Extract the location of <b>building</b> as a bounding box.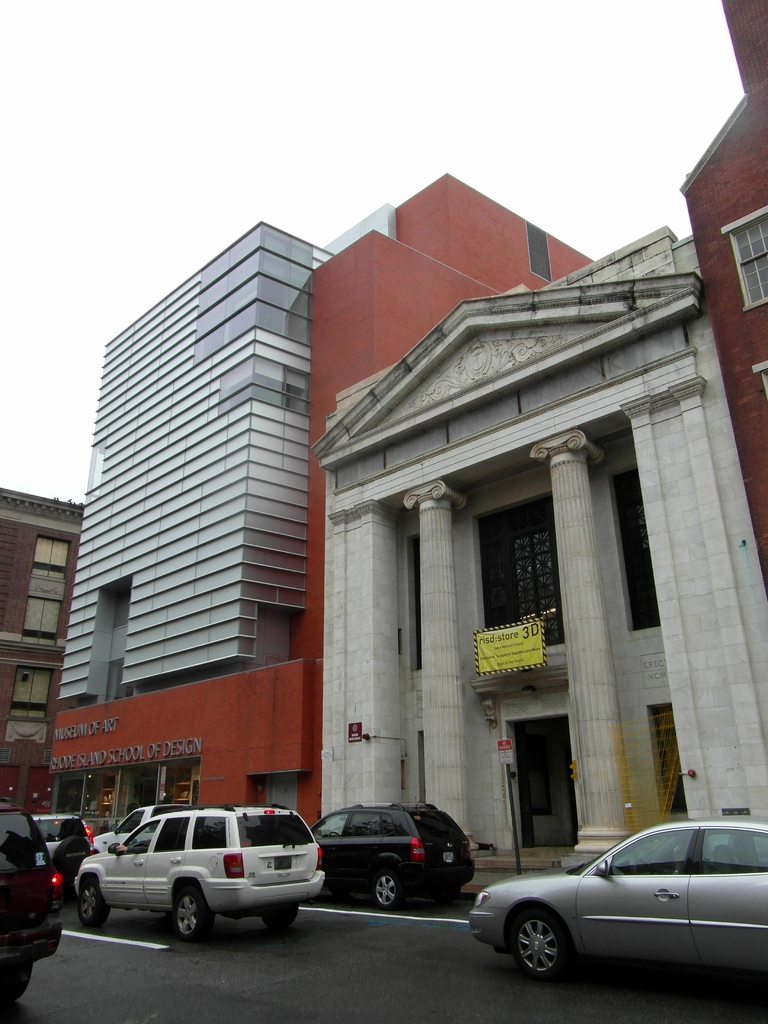
(left=678, top=0, right=767, bottom=588).
